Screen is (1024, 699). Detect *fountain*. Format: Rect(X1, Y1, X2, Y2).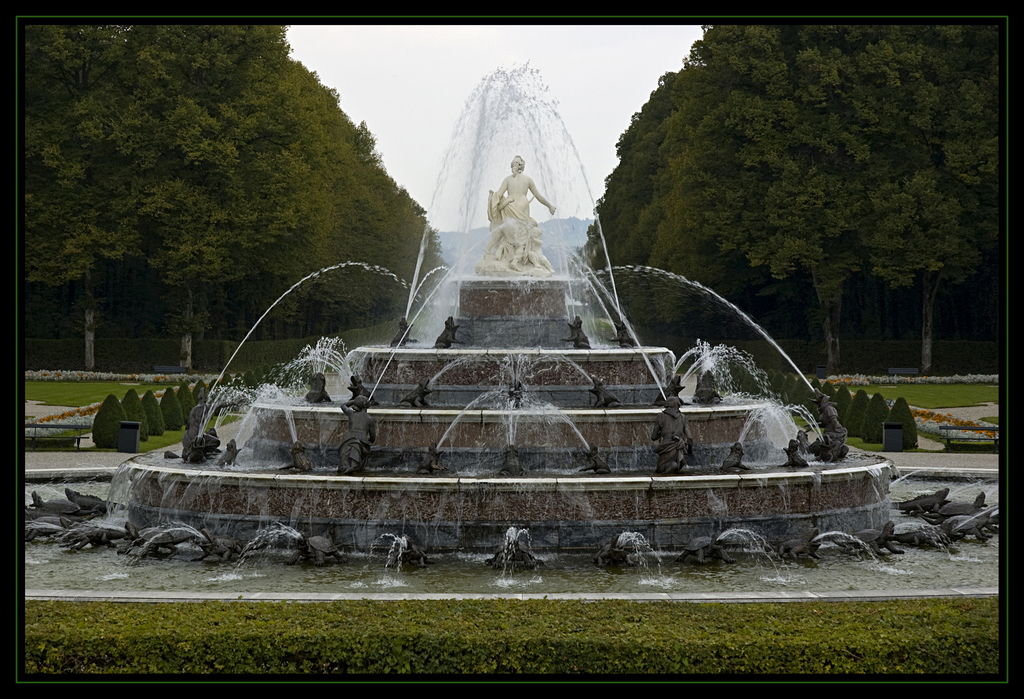
Rect(93, 109, 934, 600).
